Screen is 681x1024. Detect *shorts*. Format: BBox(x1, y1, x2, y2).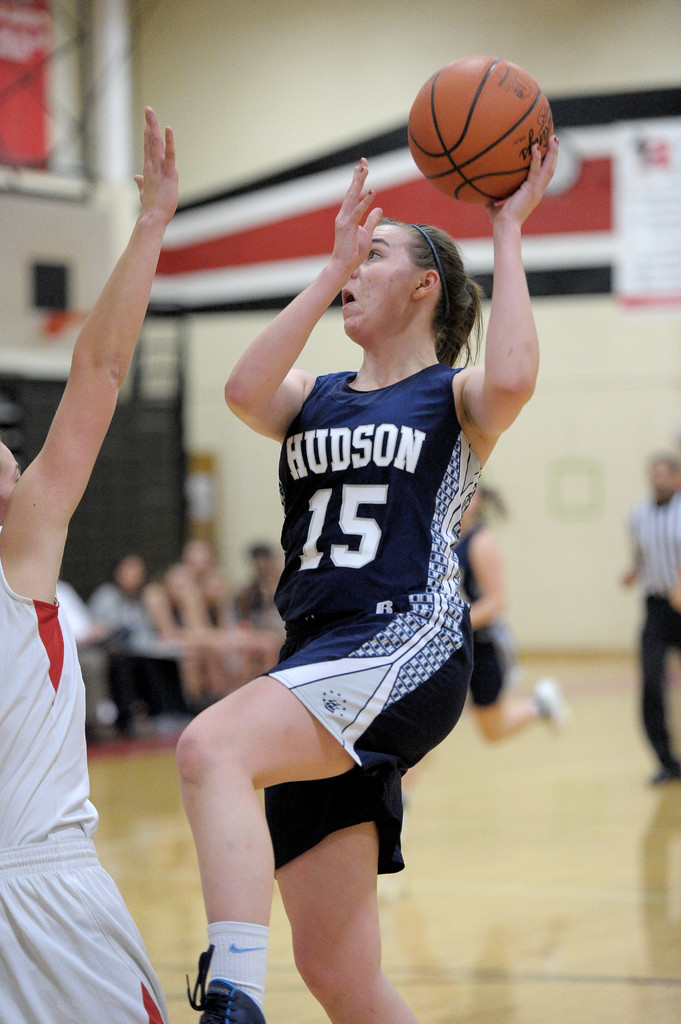
BBox(256, 604, 469, 870).
